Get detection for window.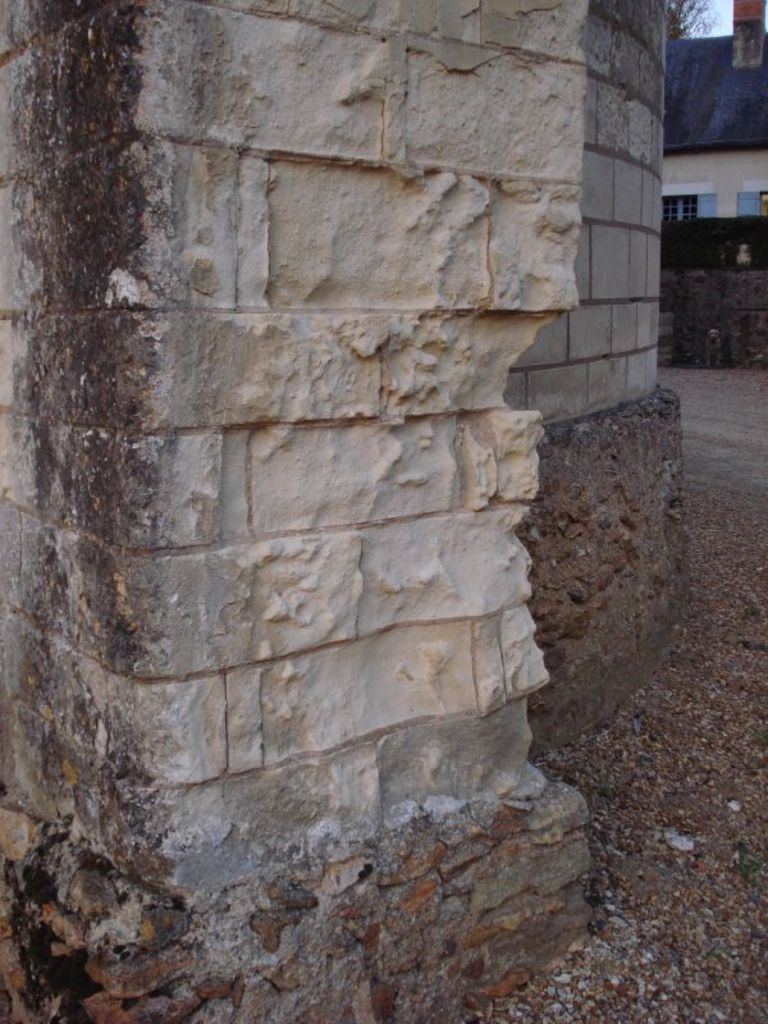
Detection: 657:187:707:221.
